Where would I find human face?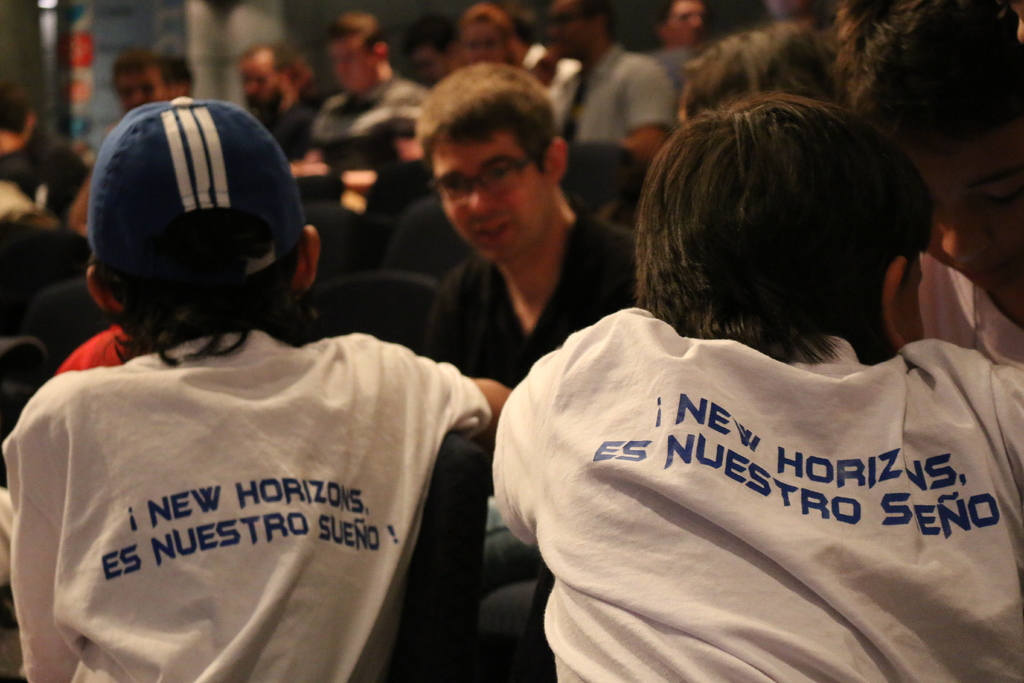
At rect(673, 0, 703, 47).
